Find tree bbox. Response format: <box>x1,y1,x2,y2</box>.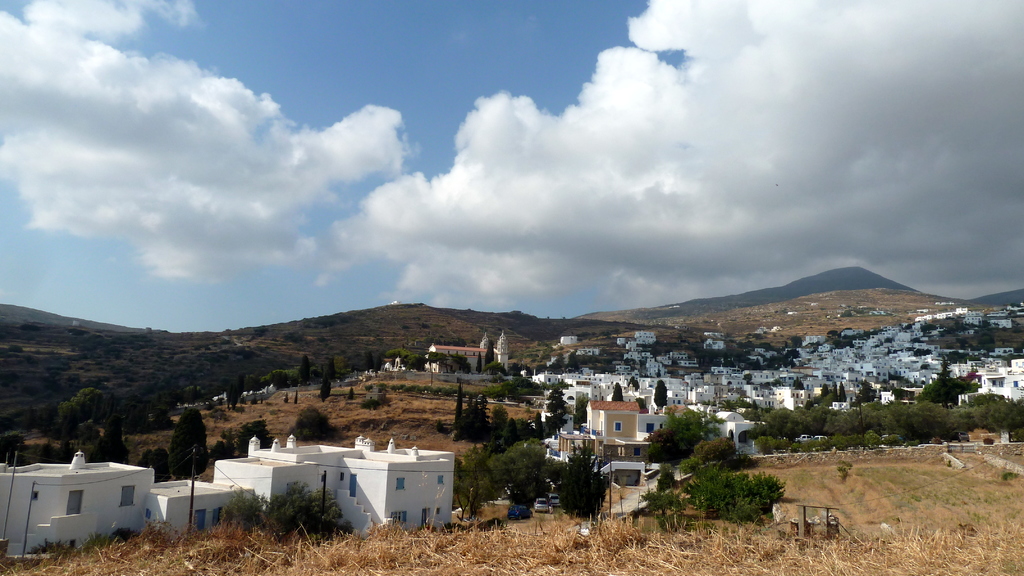
<box>217,486,352,545</box>.
